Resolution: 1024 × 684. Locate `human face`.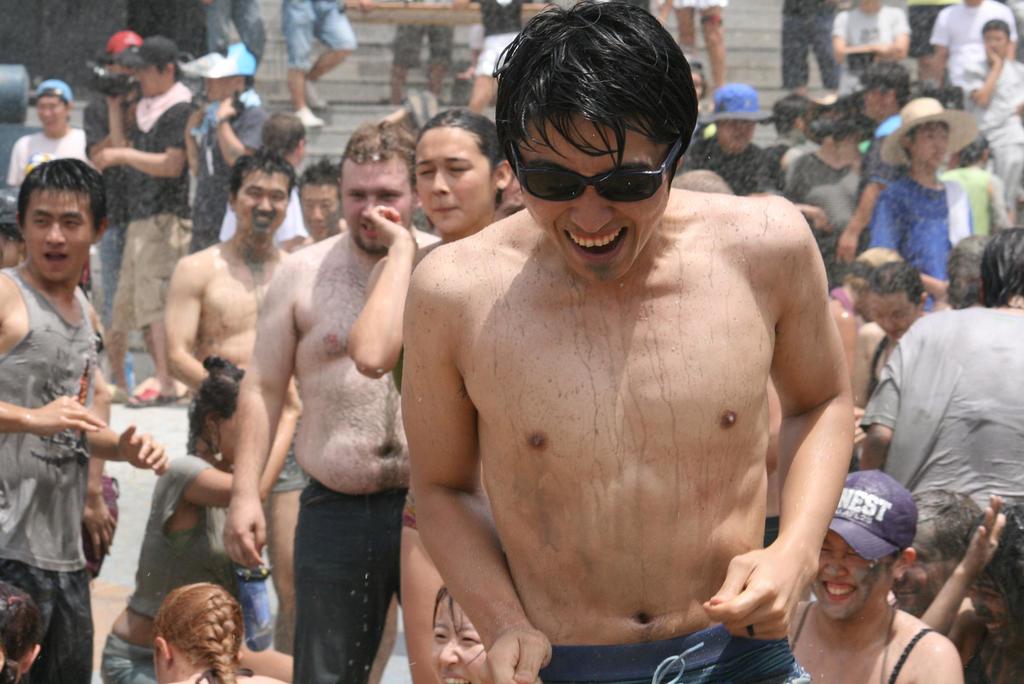
box=[236, 173, 291, 242].
